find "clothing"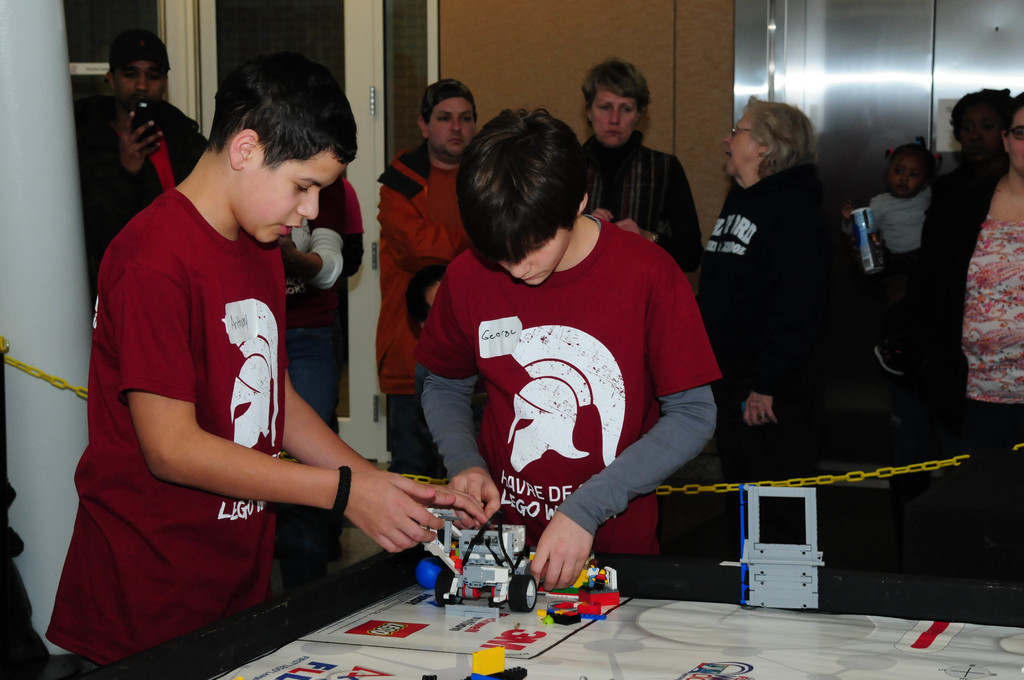
[left=374, top=134, right=470, bottom=473]
